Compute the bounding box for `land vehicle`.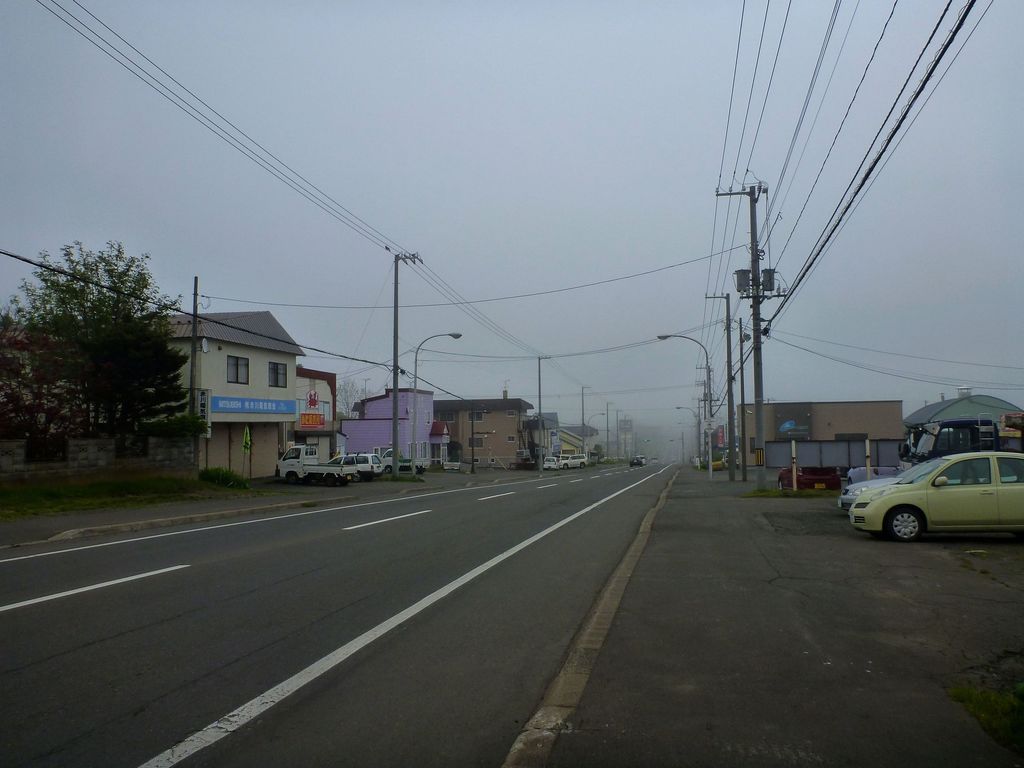
bbox(559, 452, 590, 470).
